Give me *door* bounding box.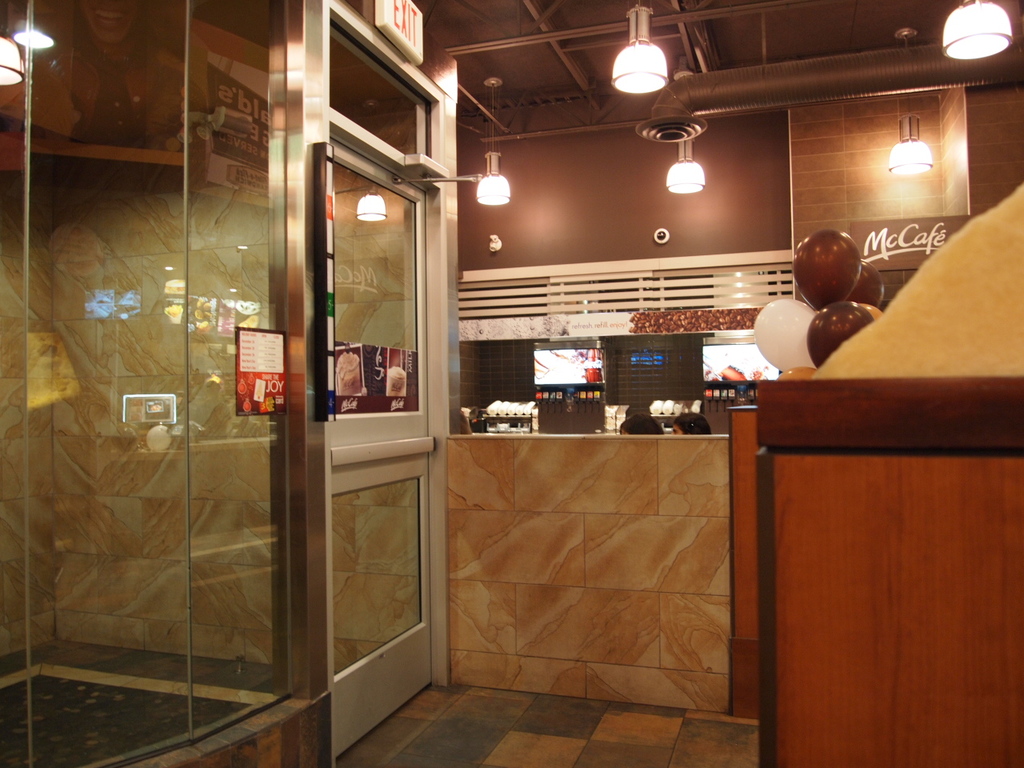
334, 166, 434, 761.
